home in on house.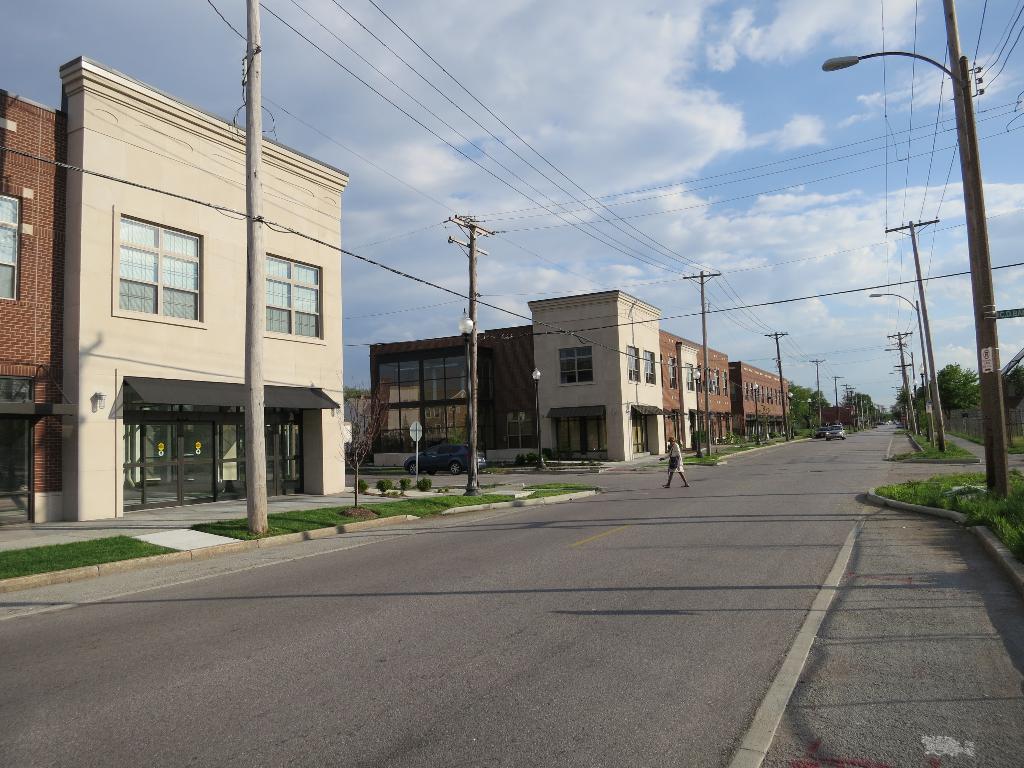
Homed in at region(985, 338, 1023, 449).
